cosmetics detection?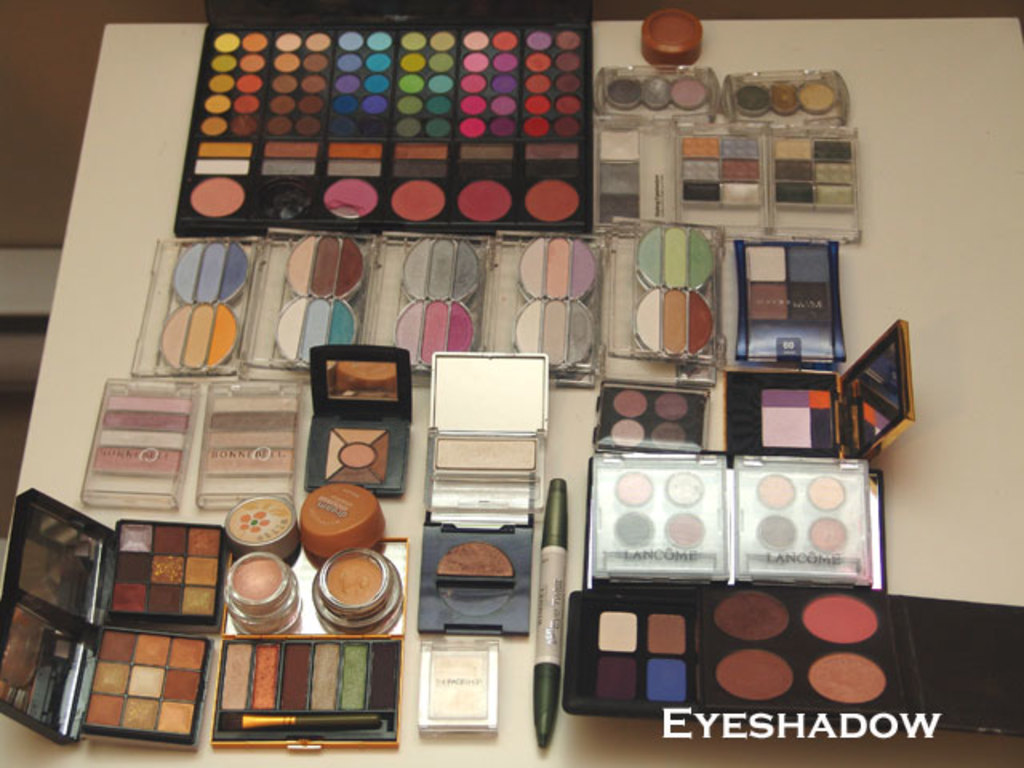
crop(296, 346, 413, 496)
